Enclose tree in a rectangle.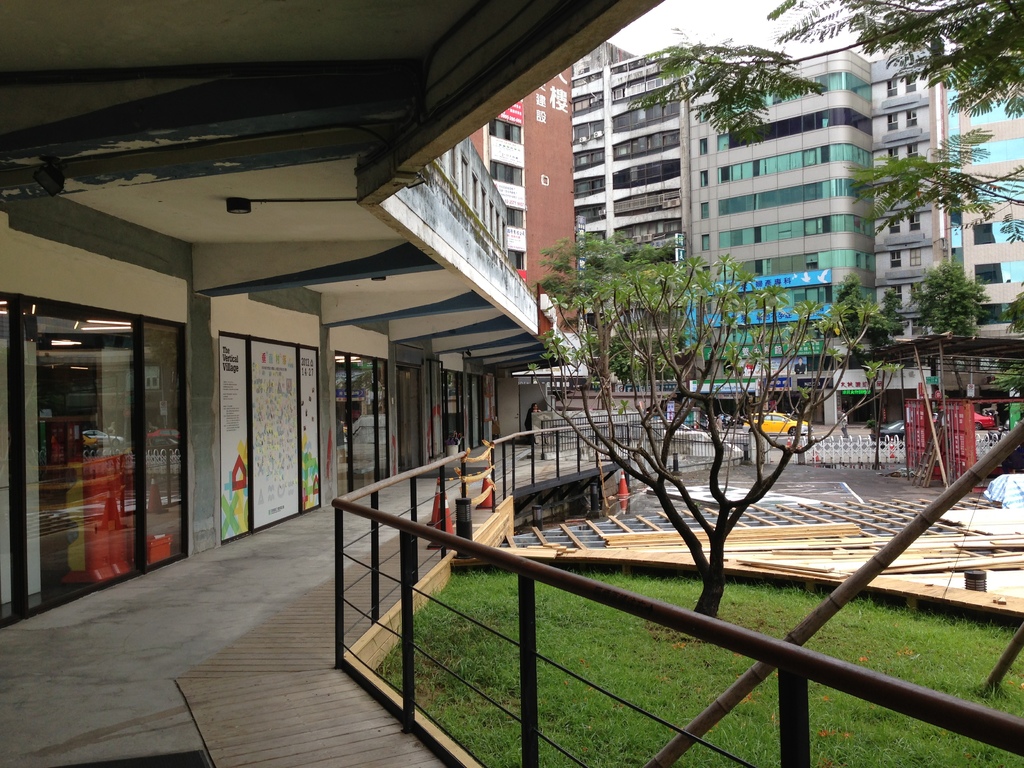
<box>525,252,900,615</box>.
